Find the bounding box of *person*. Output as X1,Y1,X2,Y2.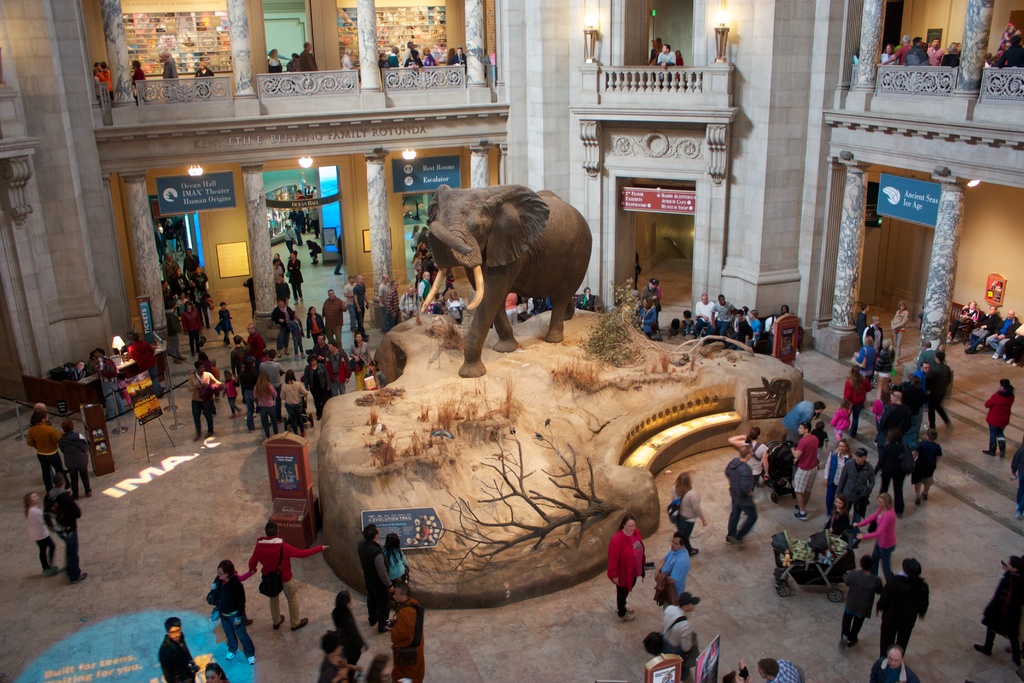
964,303,999,350.
